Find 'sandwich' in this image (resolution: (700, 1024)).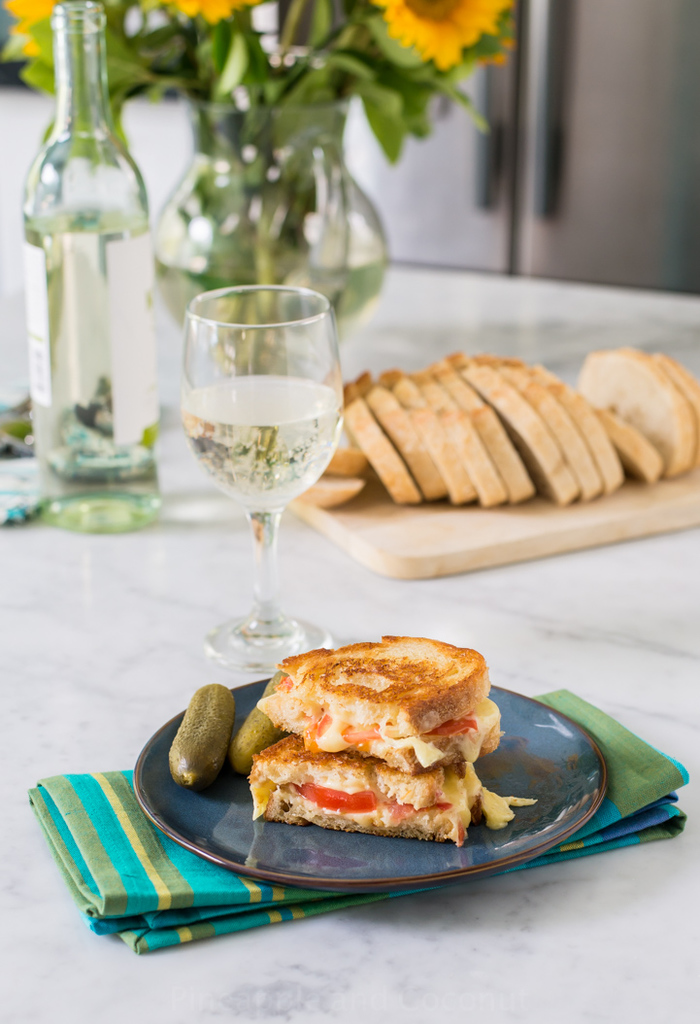
<region>240, 626, 506, 852</region>.
